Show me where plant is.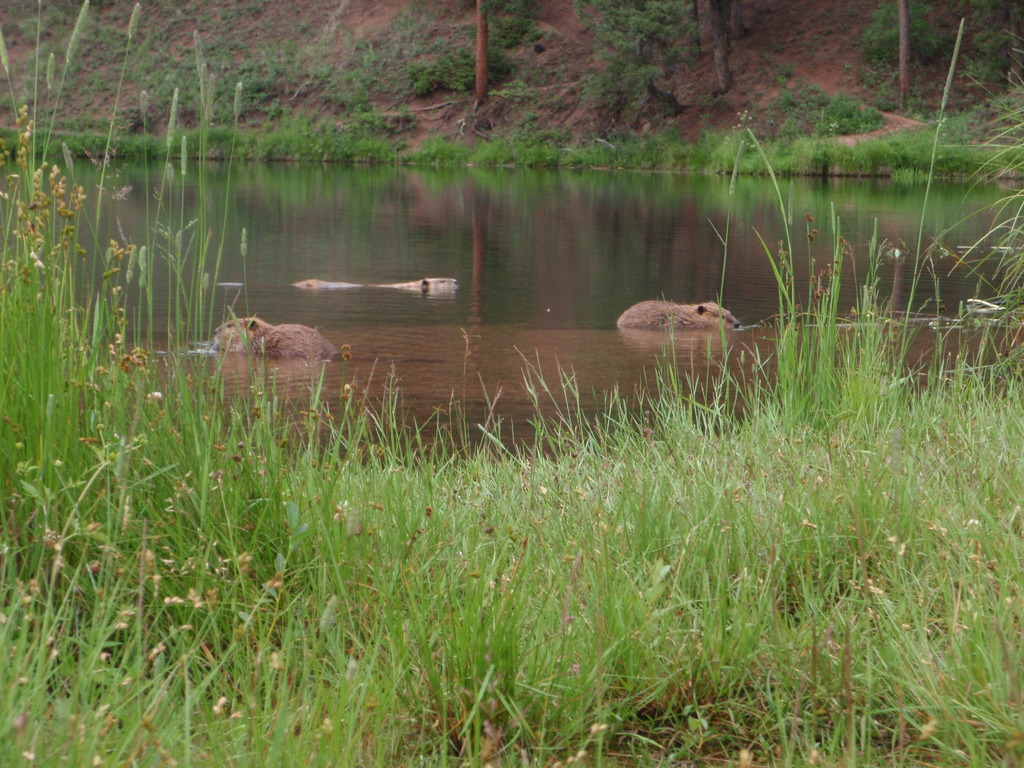
plant is at 169:130:207:164.
